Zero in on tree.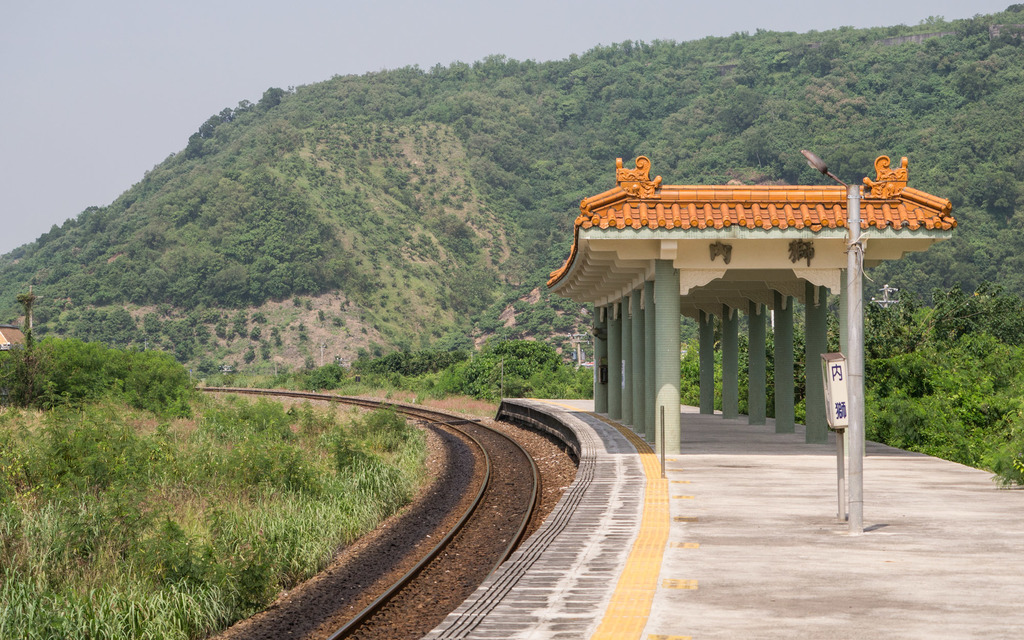
Zeroed in: 0,335,72,408.
